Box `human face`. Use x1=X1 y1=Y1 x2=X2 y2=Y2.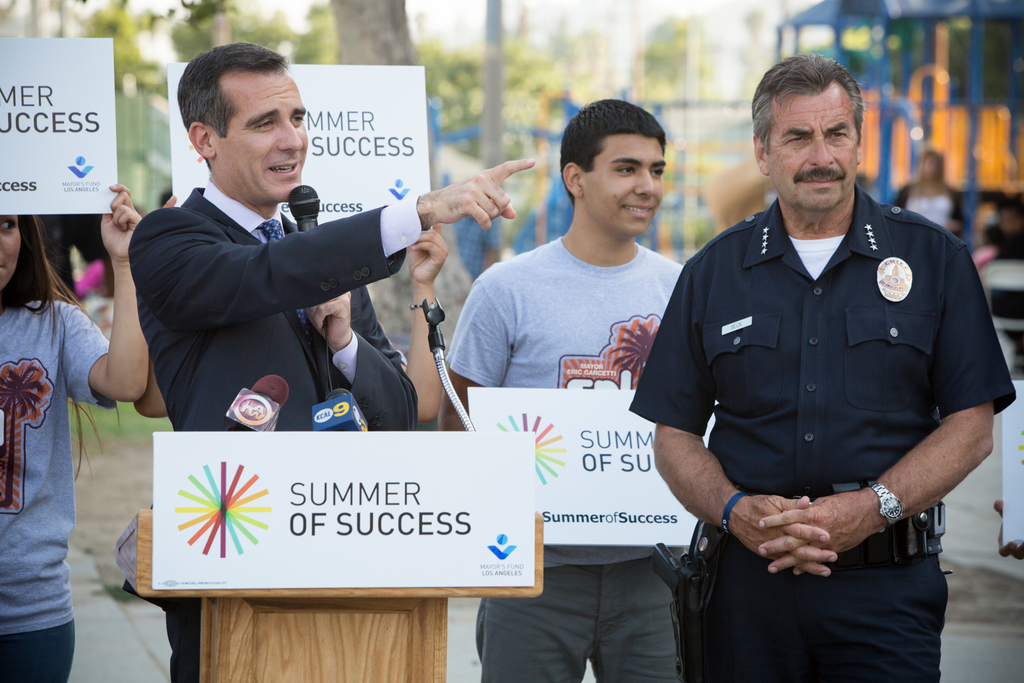
x1=0 y1=215 x2=20 y2=295.
